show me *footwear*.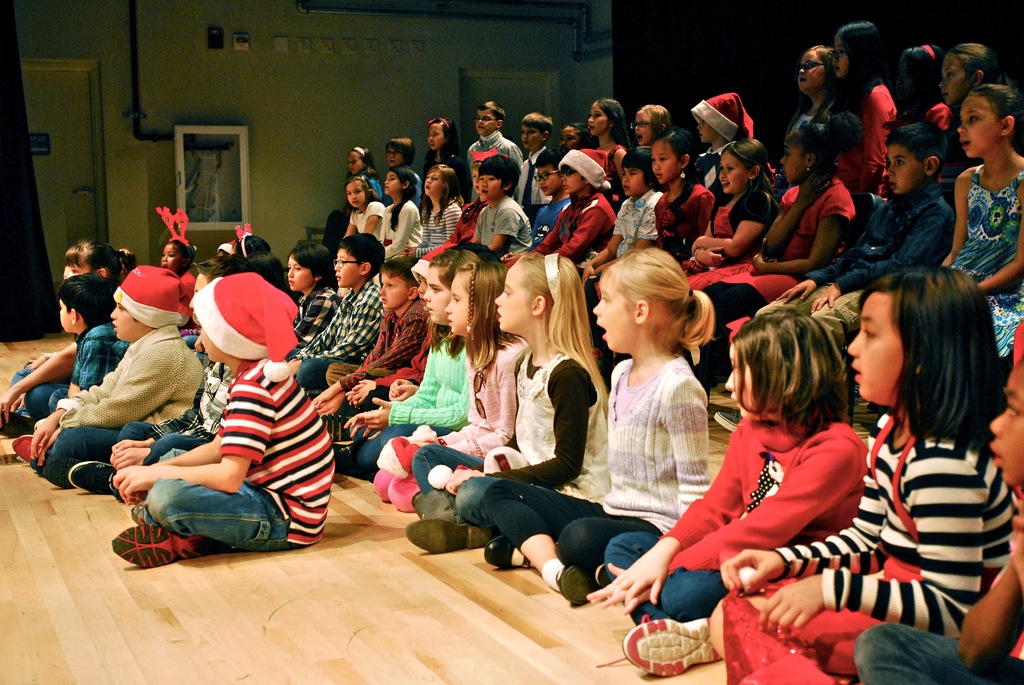
*footwear* is here: <bbox>403, 521, 503, 556</bbox>.
